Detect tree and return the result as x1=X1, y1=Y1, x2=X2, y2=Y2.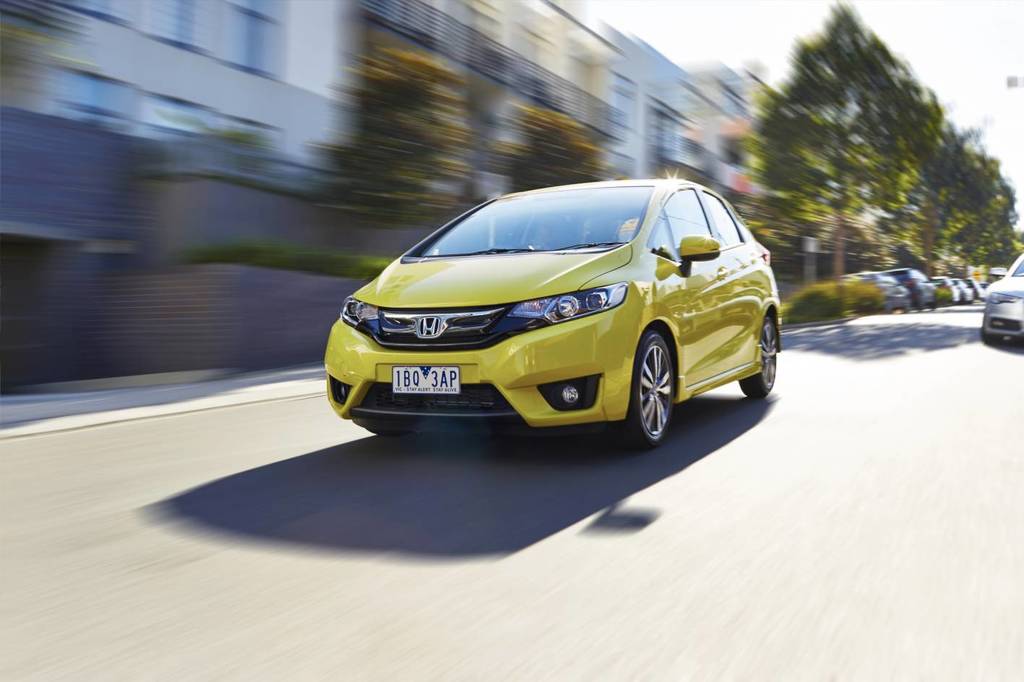
x1=340, y1=46, x2=477, y2=213.
